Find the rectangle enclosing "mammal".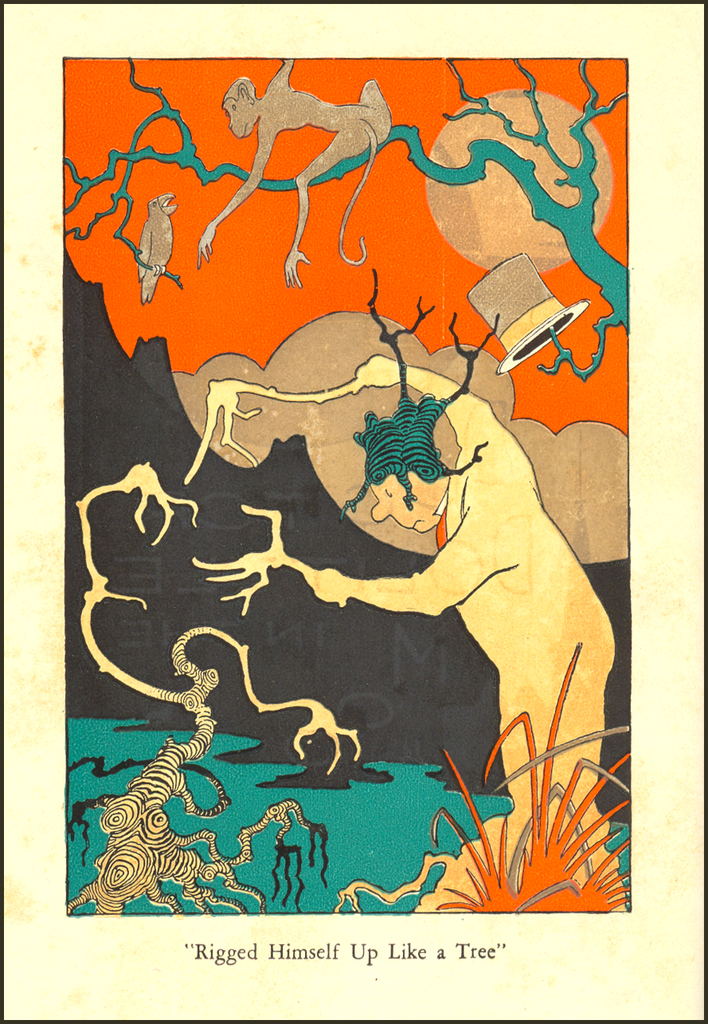
252/375/620/825.
